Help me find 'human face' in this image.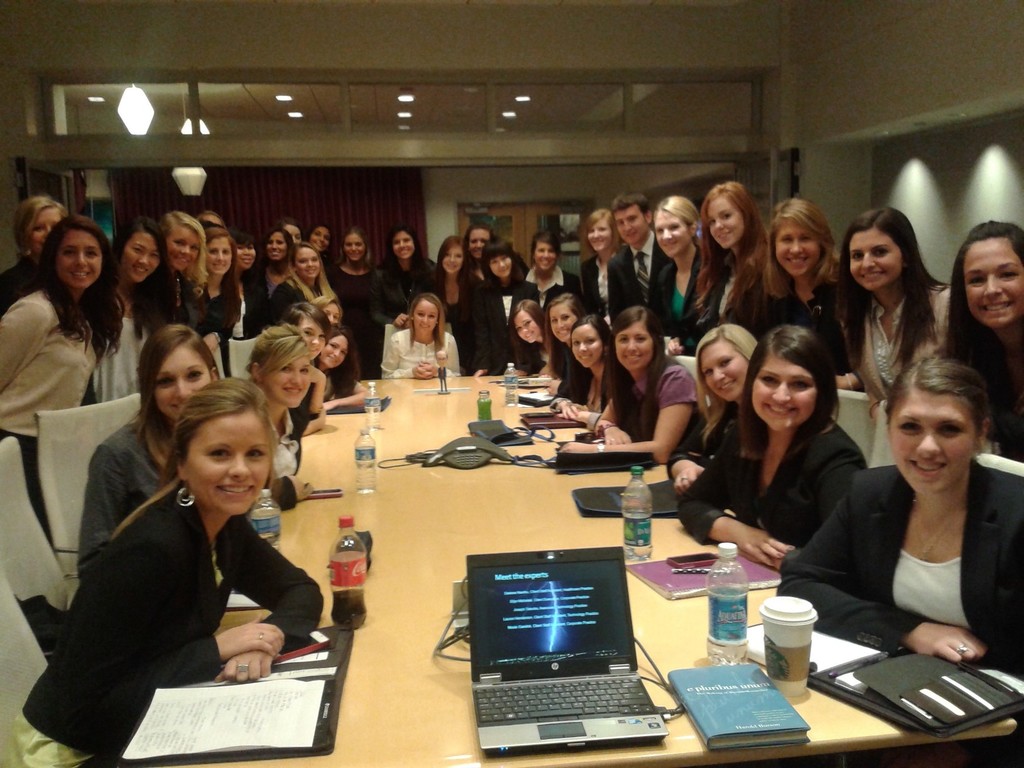
Found it: (443, 249, 460, 274).
